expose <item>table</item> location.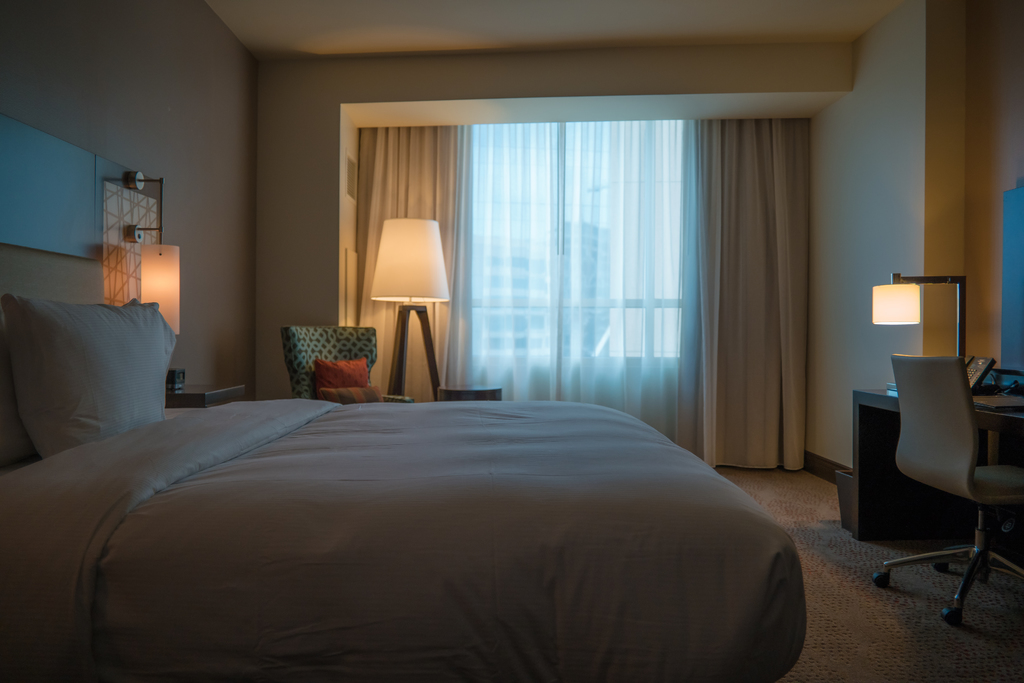
Exposed at region(832, 378, 1023, 539).
